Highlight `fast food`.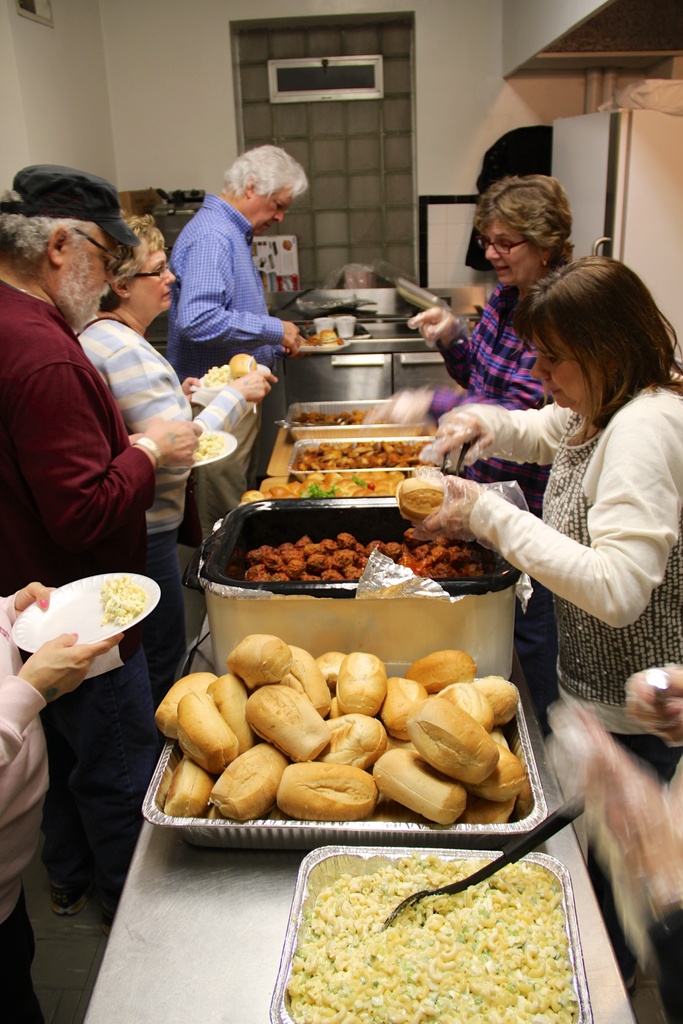
Highlighted region: 307:649:340:682.
